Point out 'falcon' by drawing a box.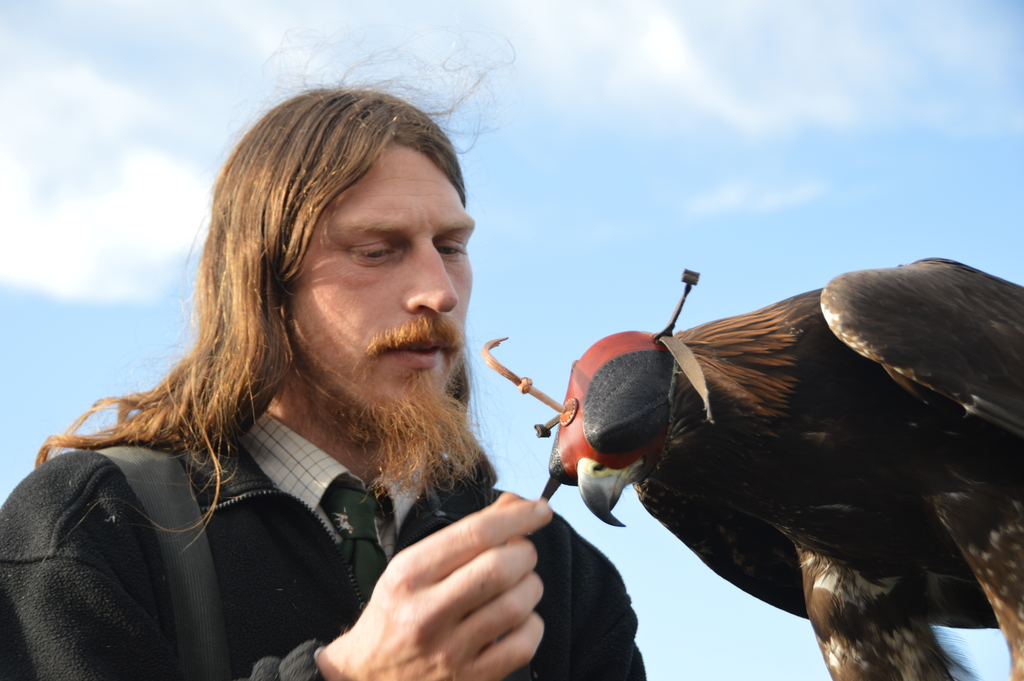
region(548, 259, 1023, 680).
